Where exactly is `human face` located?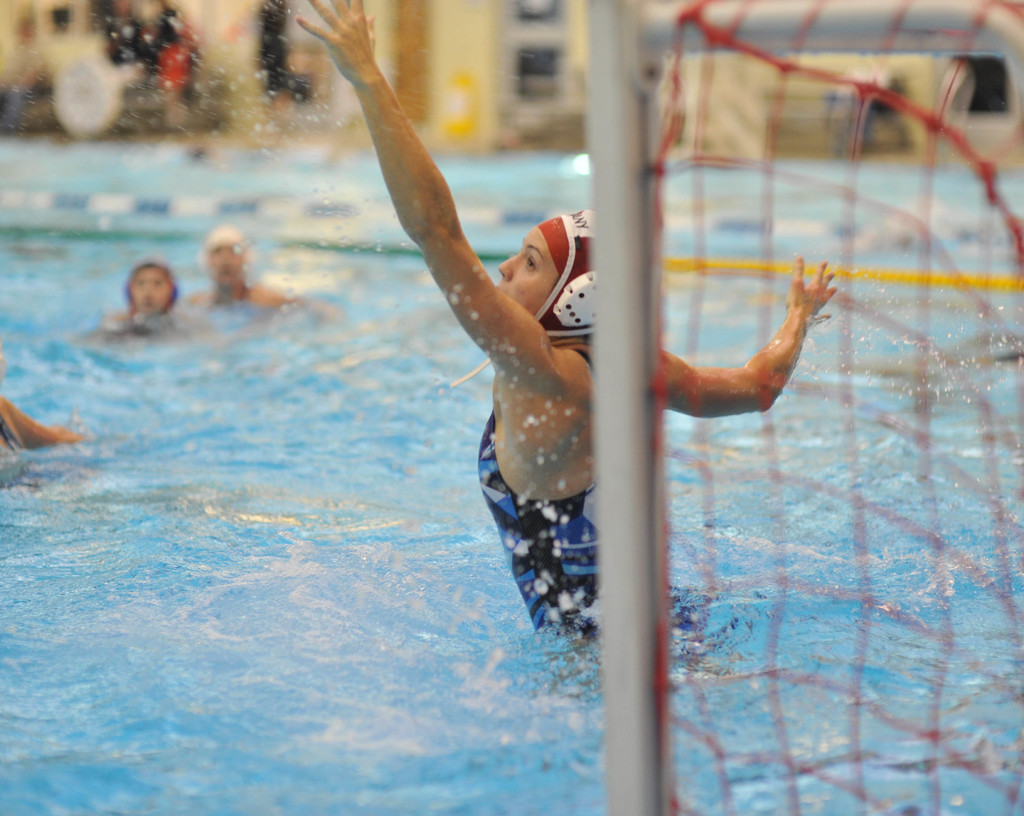
Its bounding box is [497,227,550,307].
